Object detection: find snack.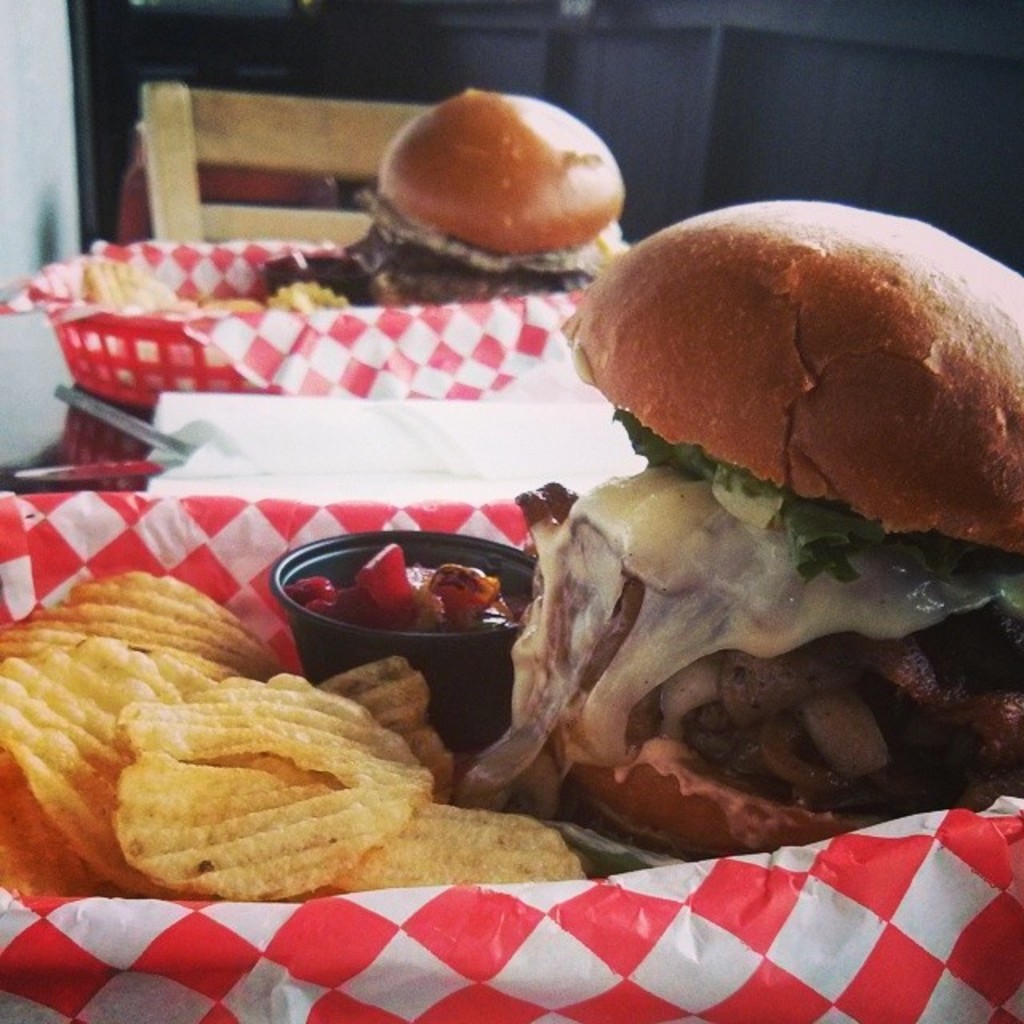
29:594:478:920.
